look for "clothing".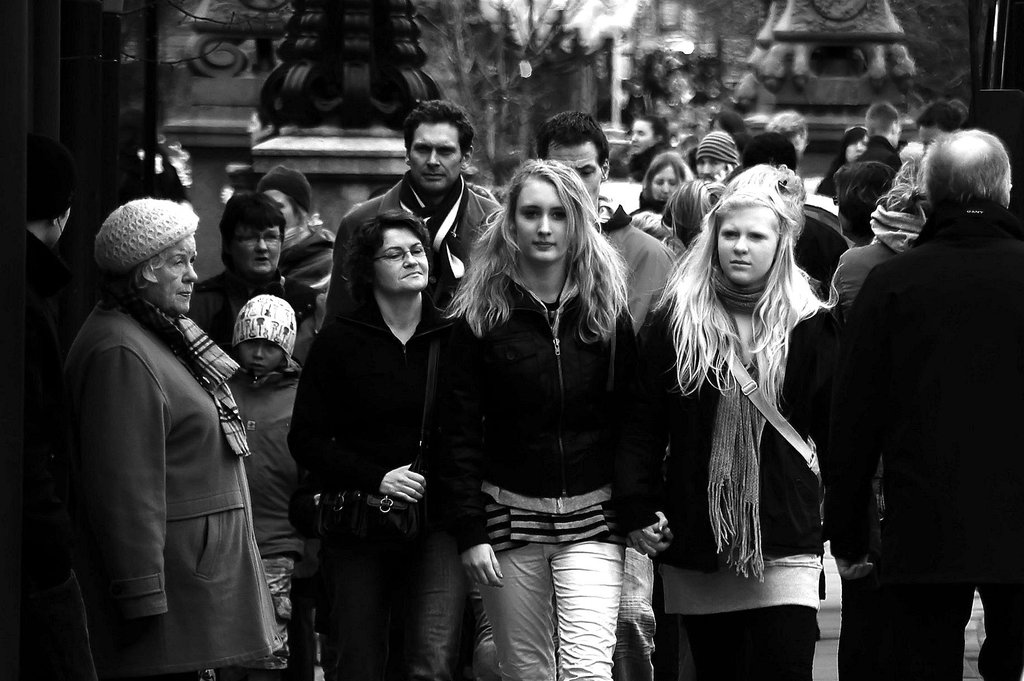
Found: (x1=60, y1=228, x2=283, y2=680).
